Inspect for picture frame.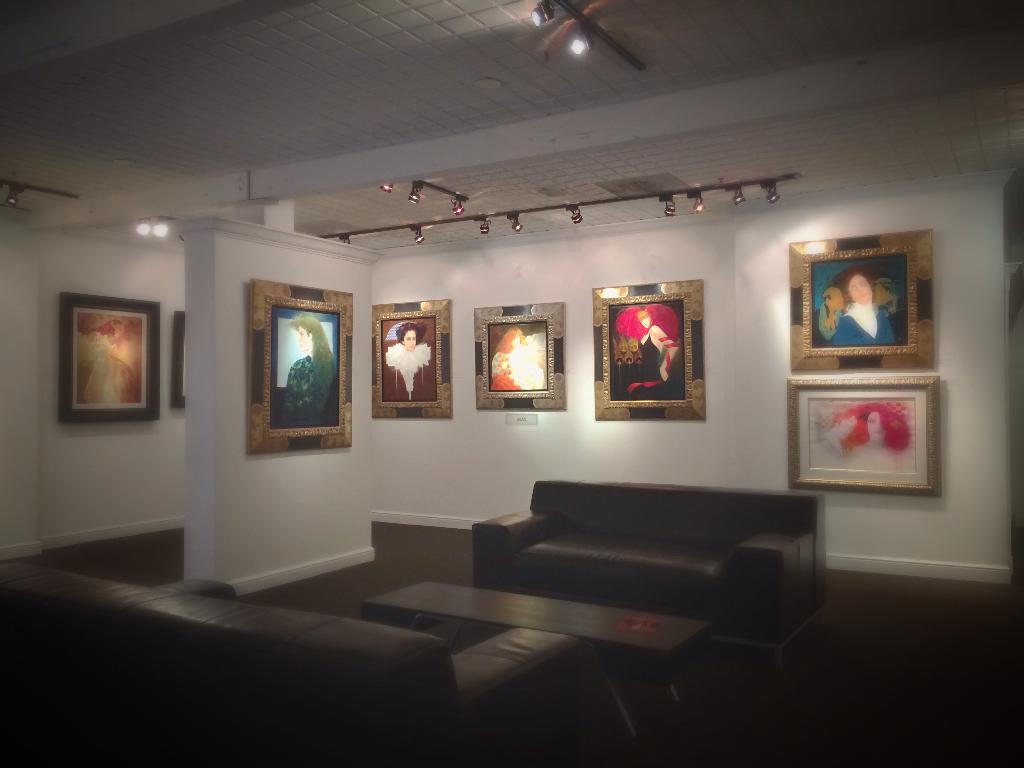
Inspection: 590, 286, 710, 424.
